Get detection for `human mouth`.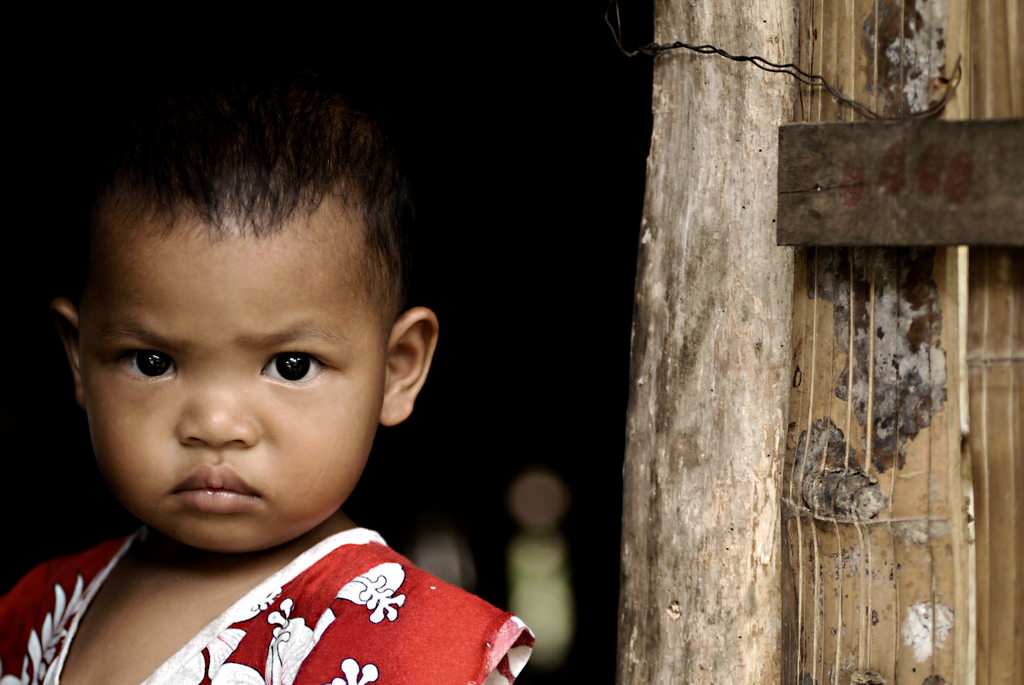
Detection: (154, 452, 266, 517).
